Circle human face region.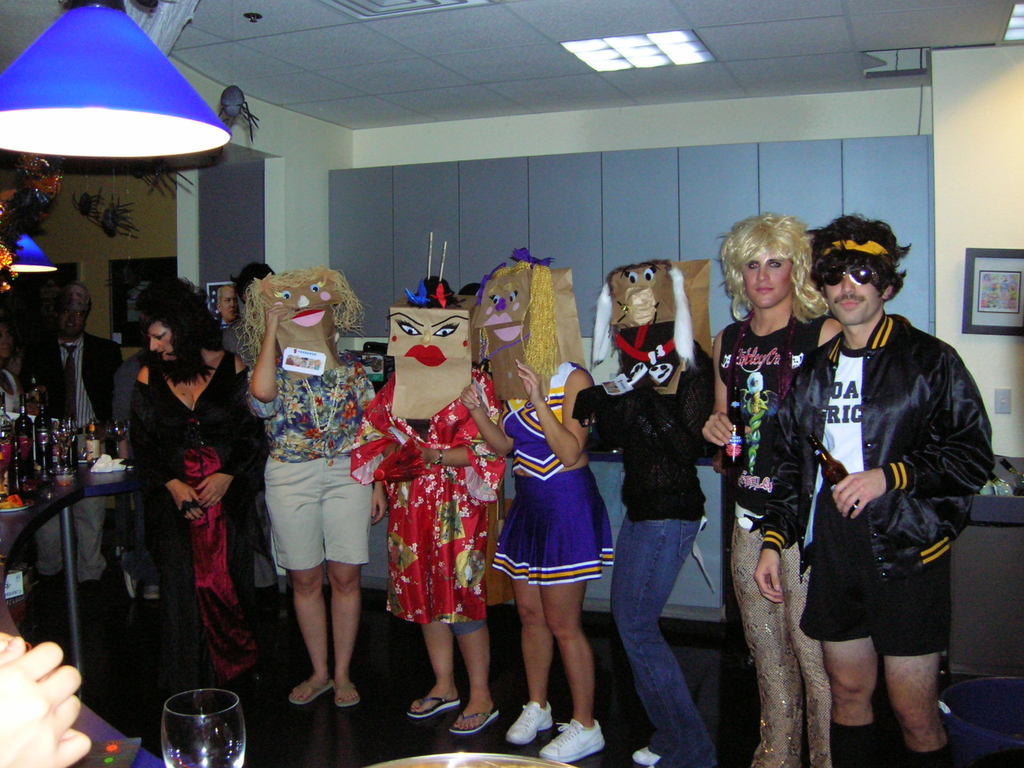
Region: crop(57, 308, 89, 337).
